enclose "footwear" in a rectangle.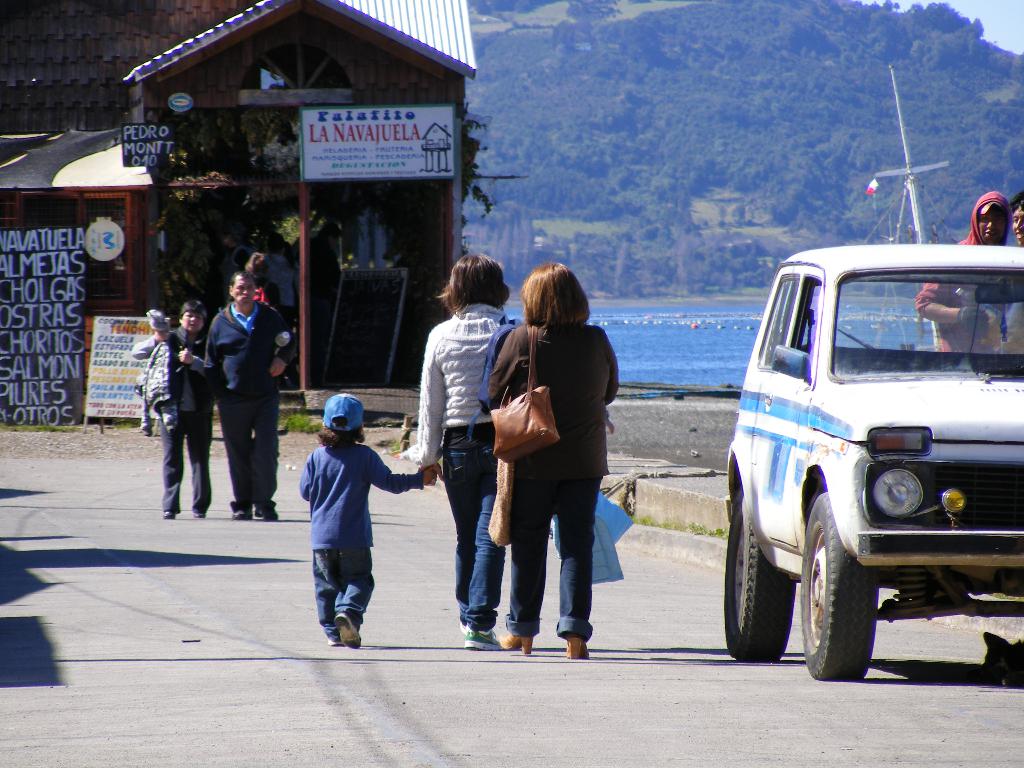
<bbox>253, 506, 278, 519</bbox>.
